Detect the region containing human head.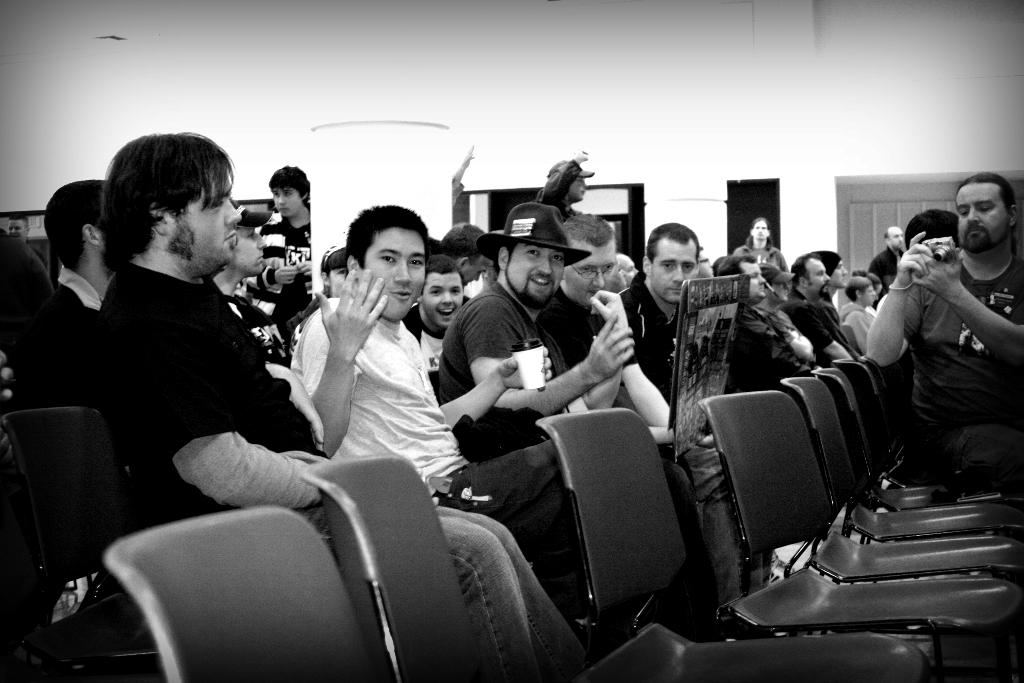
l=719, t=252, r=766, b=300.
